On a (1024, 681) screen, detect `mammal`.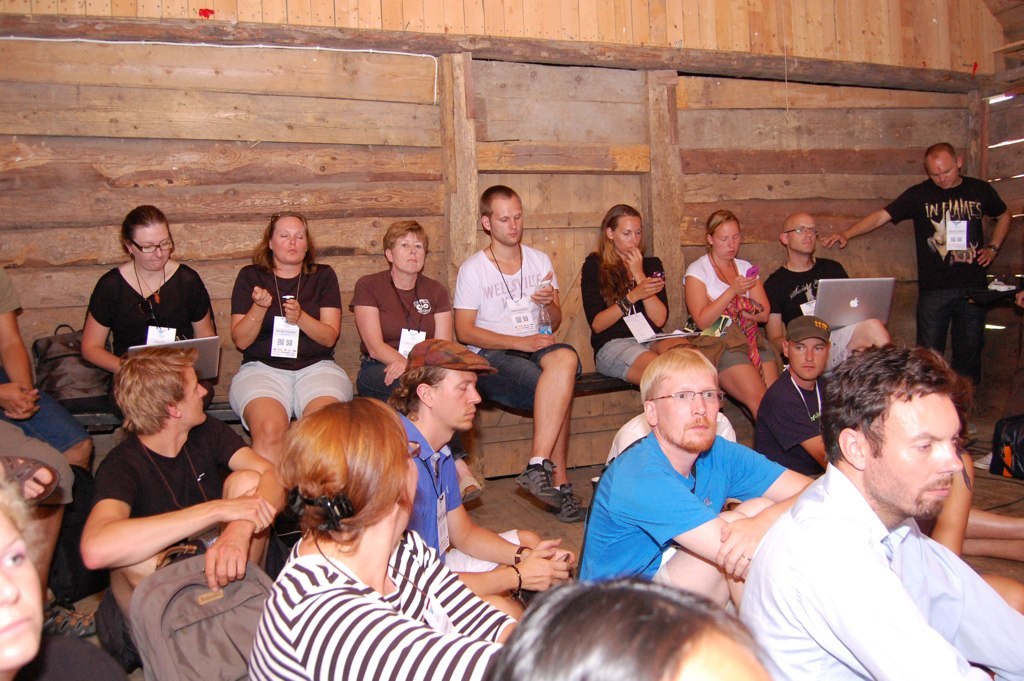
[x1=573, y1=347, x2=826, y2=622].
